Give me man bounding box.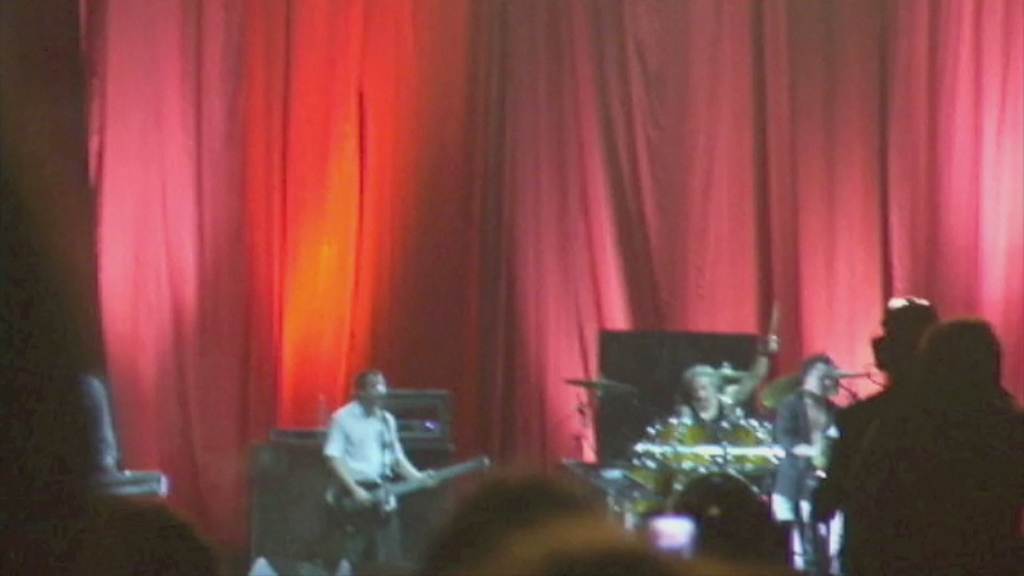
[x1=770, y1=351, x2=850, y2=575].
